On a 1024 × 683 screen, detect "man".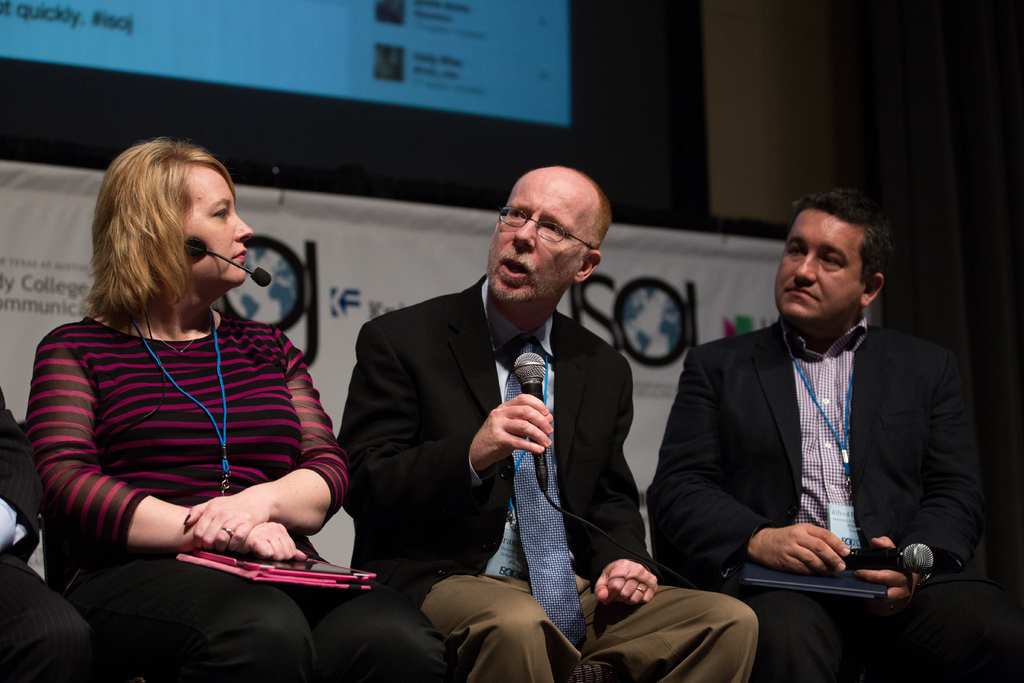
{"x1": 340, "y1": 167, "x2": 761, "y2": 682}.
